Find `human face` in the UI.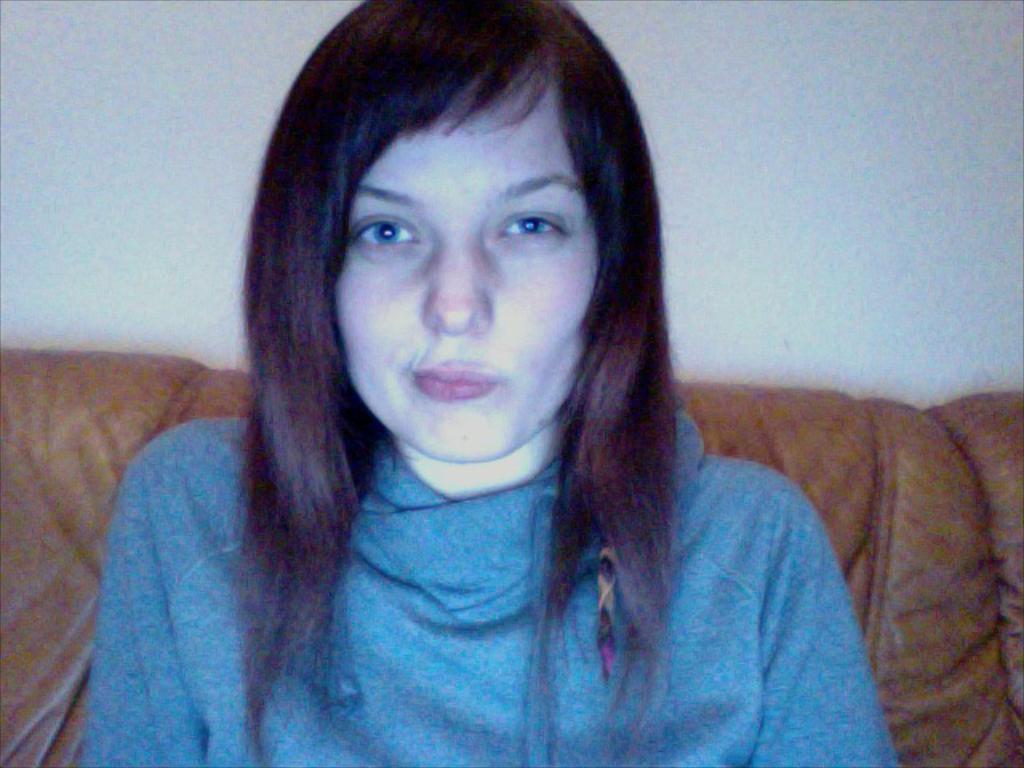
UI element at <bbox>331, 82, 597, 458</bbox>.
